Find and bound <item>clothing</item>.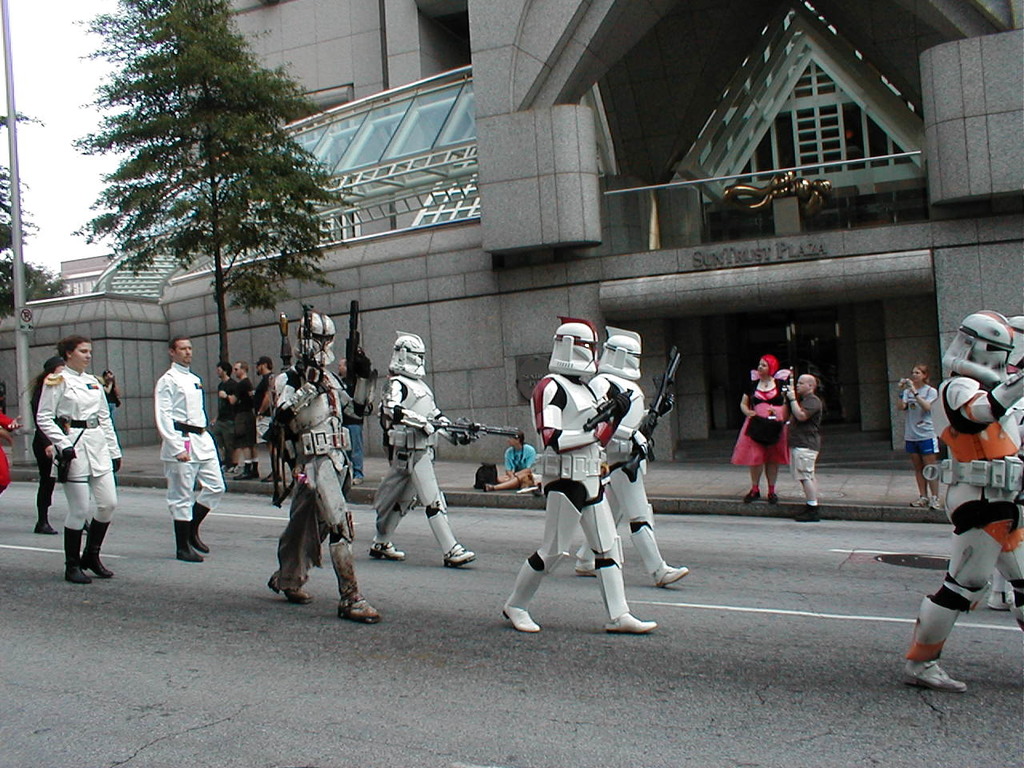
Bound: x1=803 y1=495 x2=818 y2=507.
